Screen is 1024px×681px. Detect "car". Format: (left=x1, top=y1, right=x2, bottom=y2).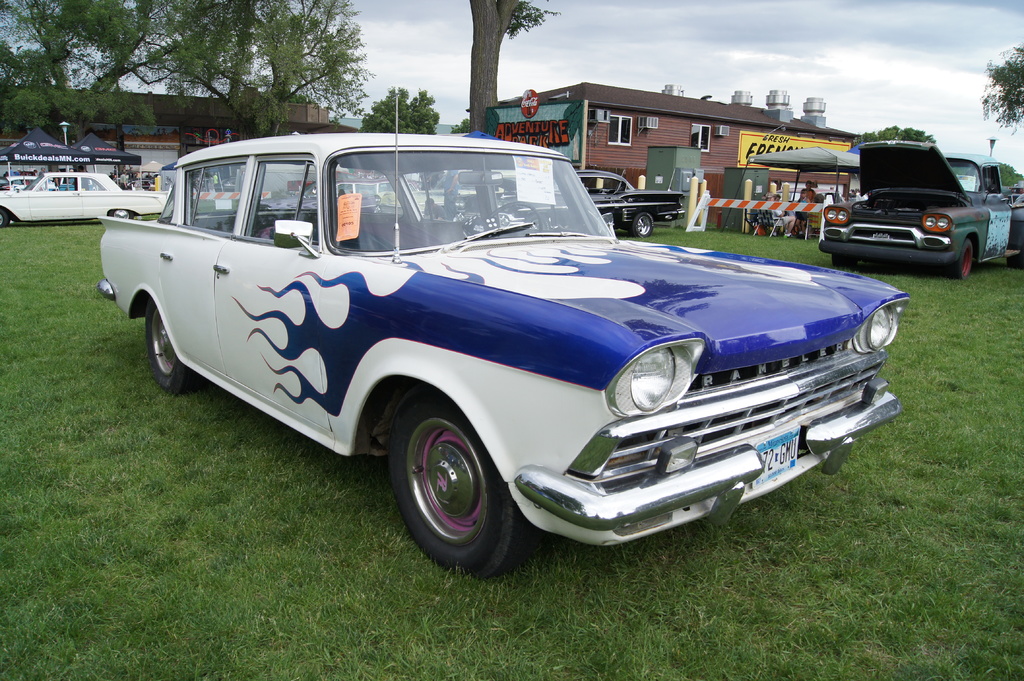
(left=1002, top=189, right=1023, bottom=253).
